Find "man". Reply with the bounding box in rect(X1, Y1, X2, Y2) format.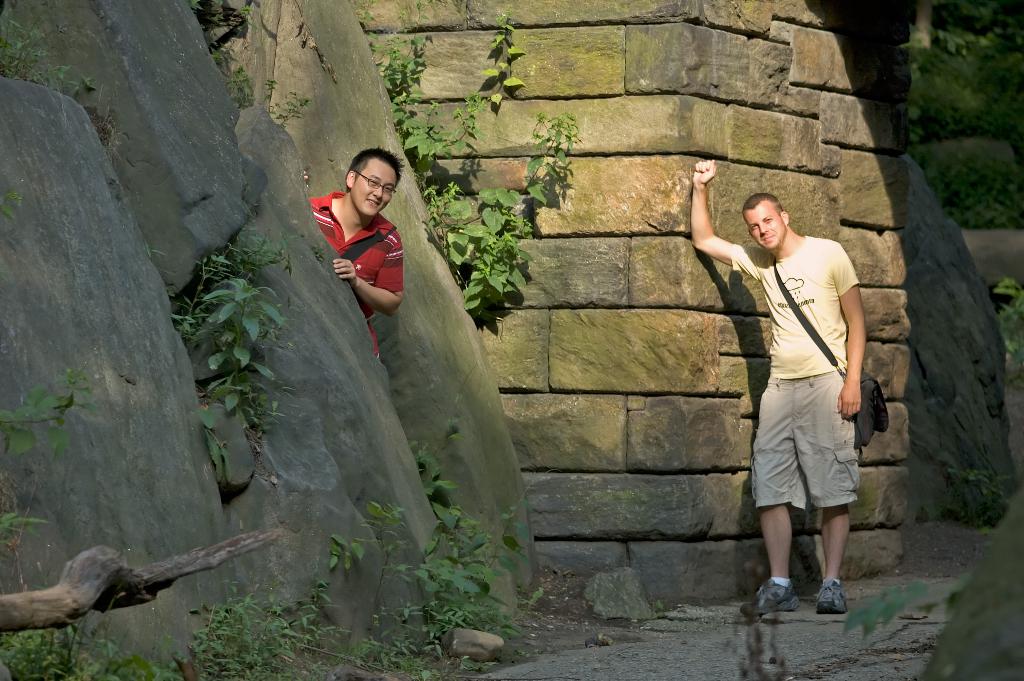
rect(308, 149, 407, 356).
